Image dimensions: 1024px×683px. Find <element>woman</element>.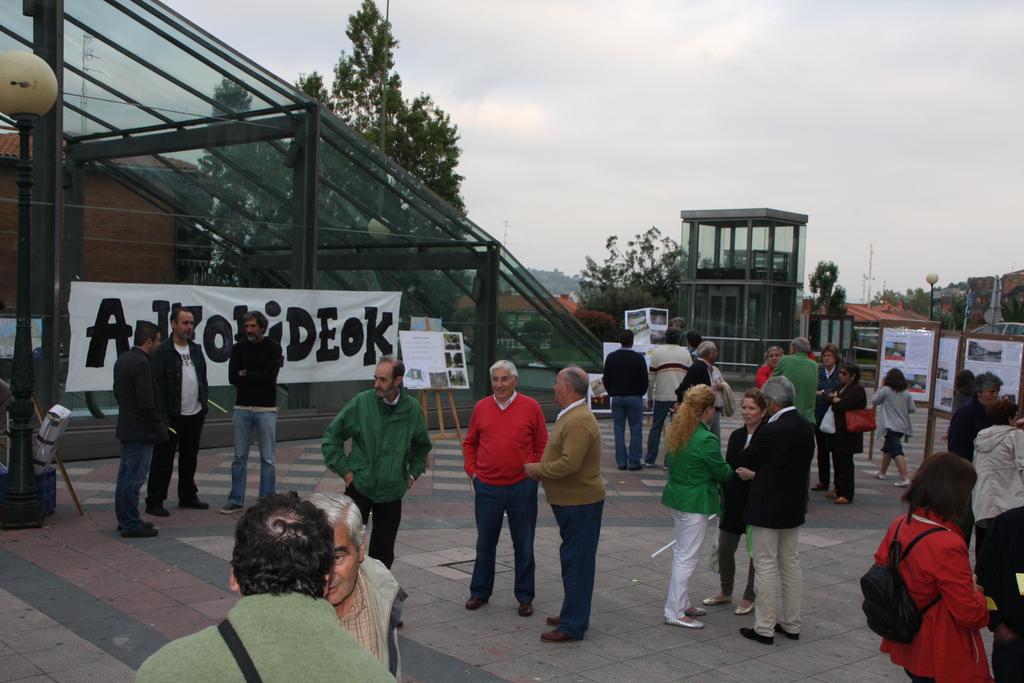
select_region(972, 397, 1023, 568).
